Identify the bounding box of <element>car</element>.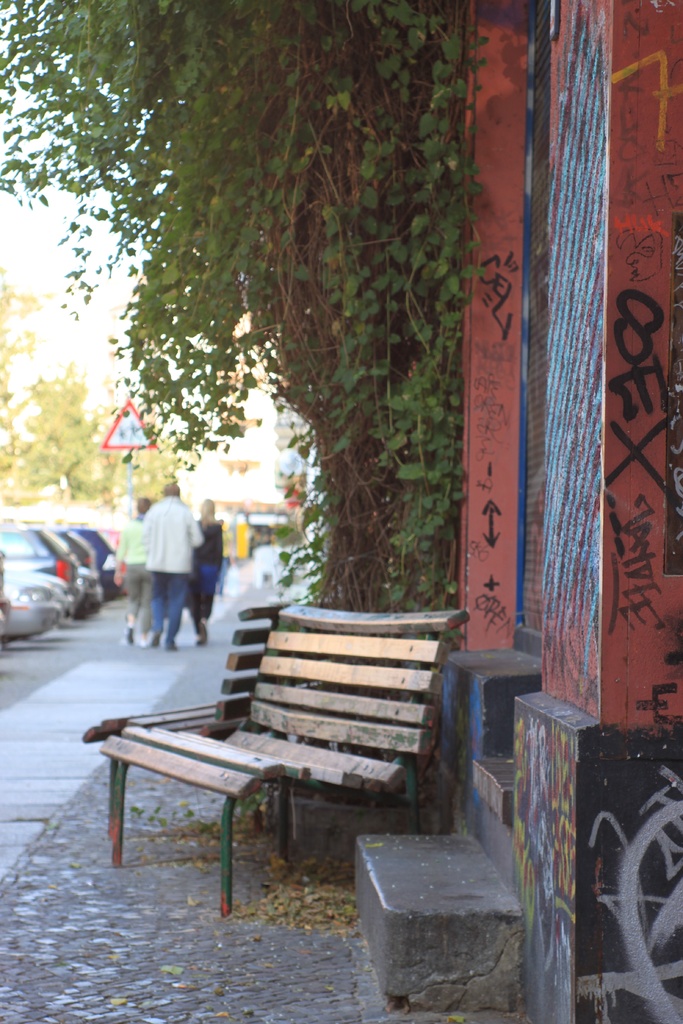
[0,526,81,608].
